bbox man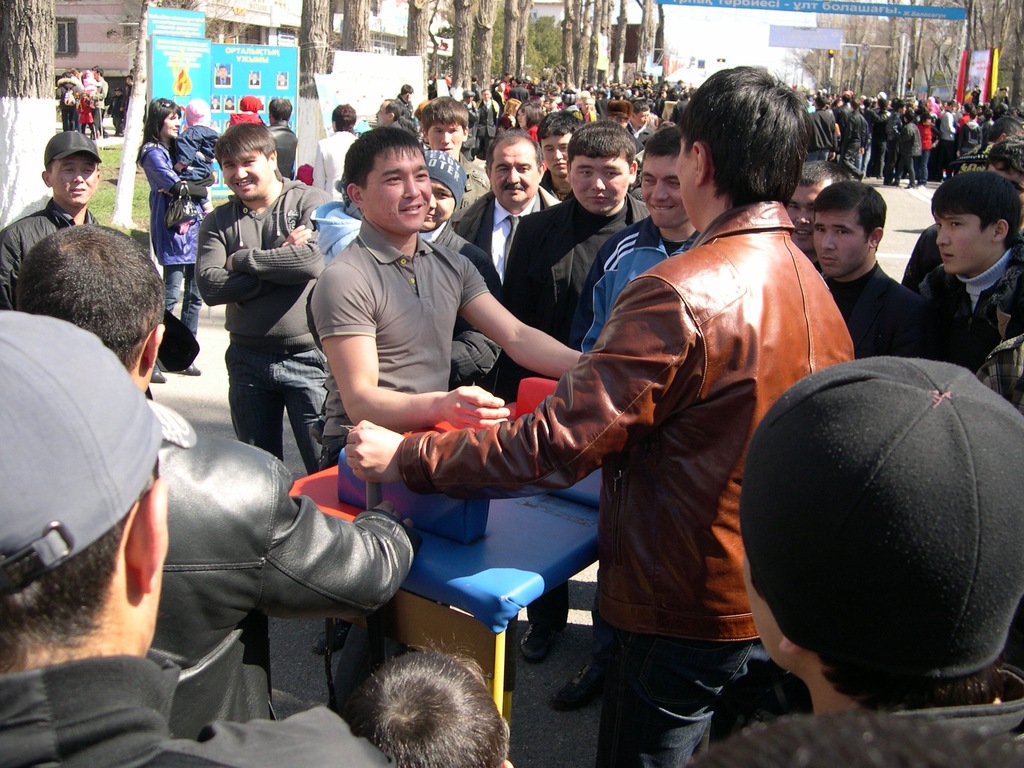
box(693, 360, 1023, 767)
